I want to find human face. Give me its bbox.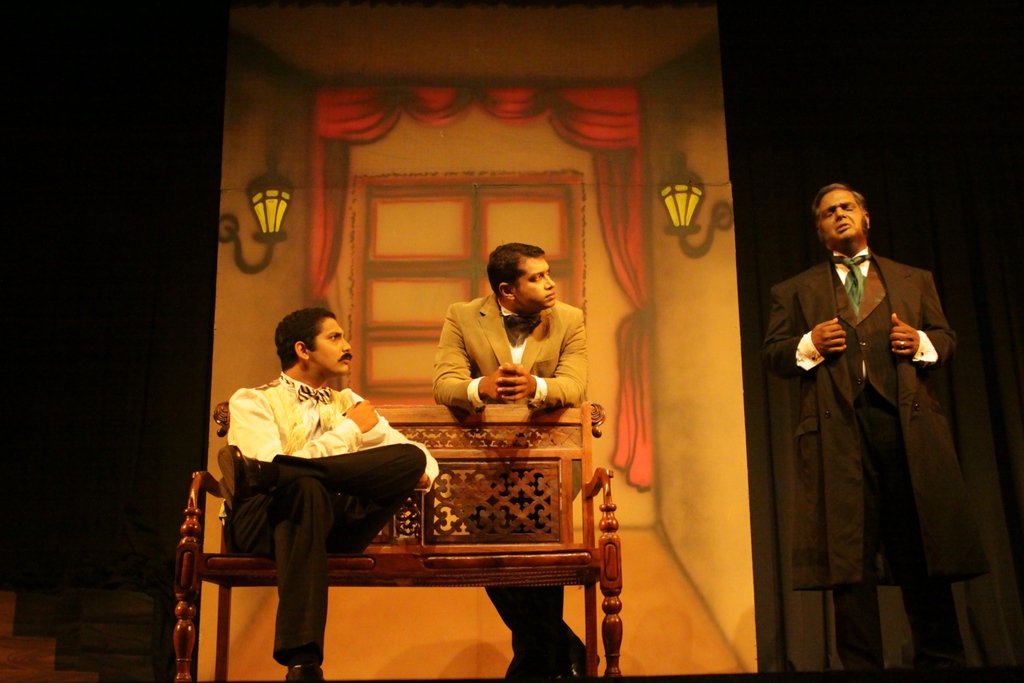
detection(310, 316, 350, 374).
